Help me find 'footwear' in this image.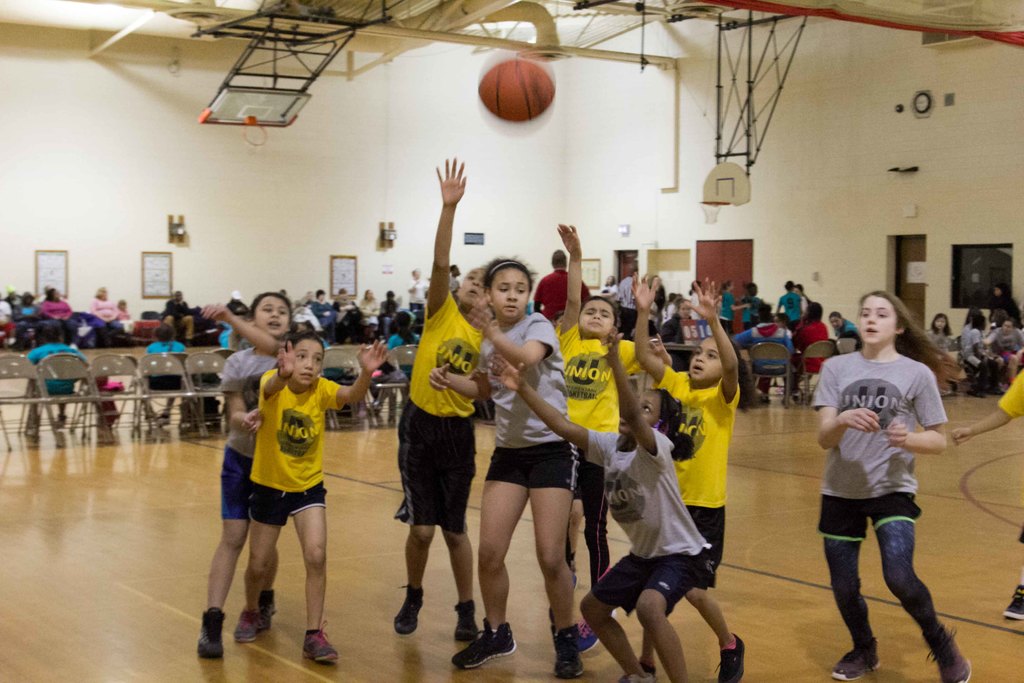
Found it: crop(26, 416, 36, 436).
